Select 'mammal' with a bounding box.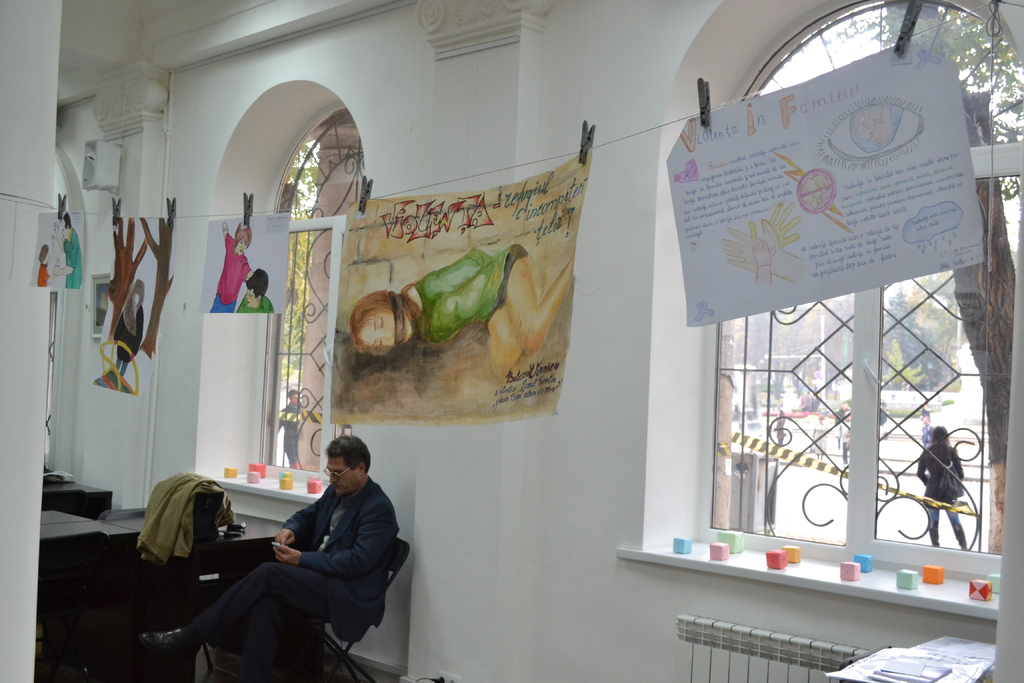
(276,385,305,465).
